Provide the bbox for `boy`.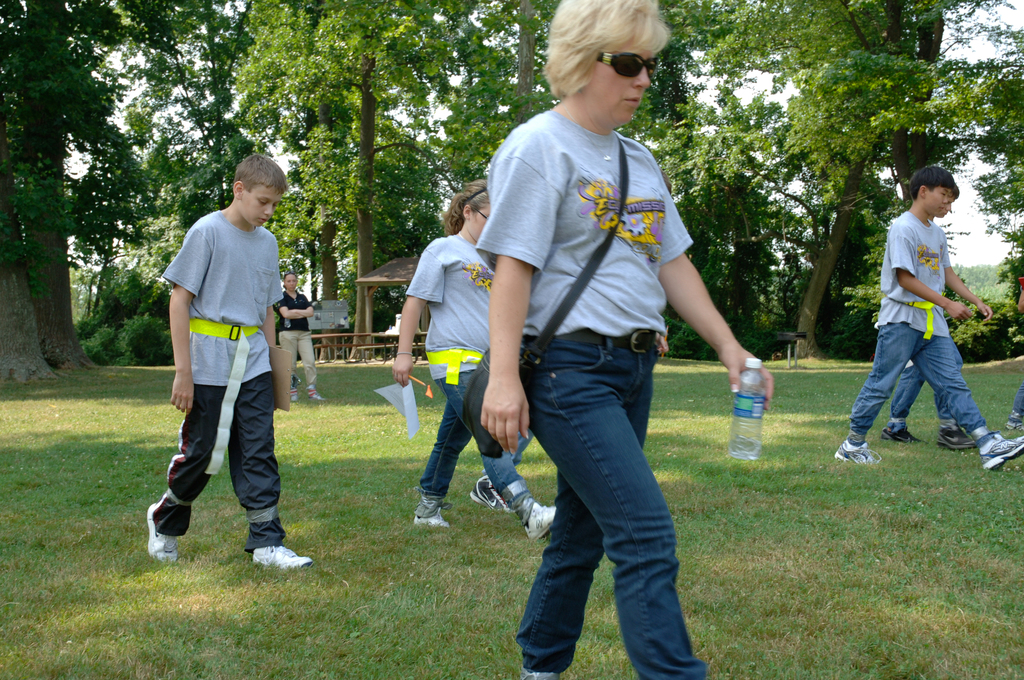
box=[835, 165, 1023, 474].
